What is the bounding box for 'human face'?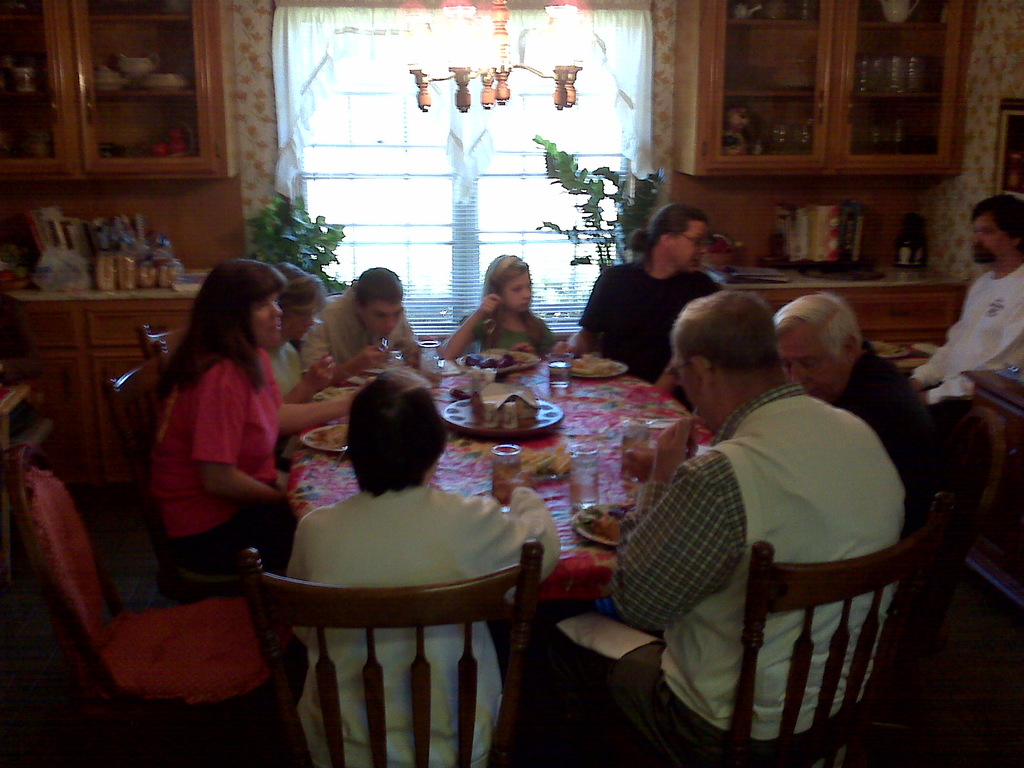
(x1=362, y1=302, x2=406, y2=338).
